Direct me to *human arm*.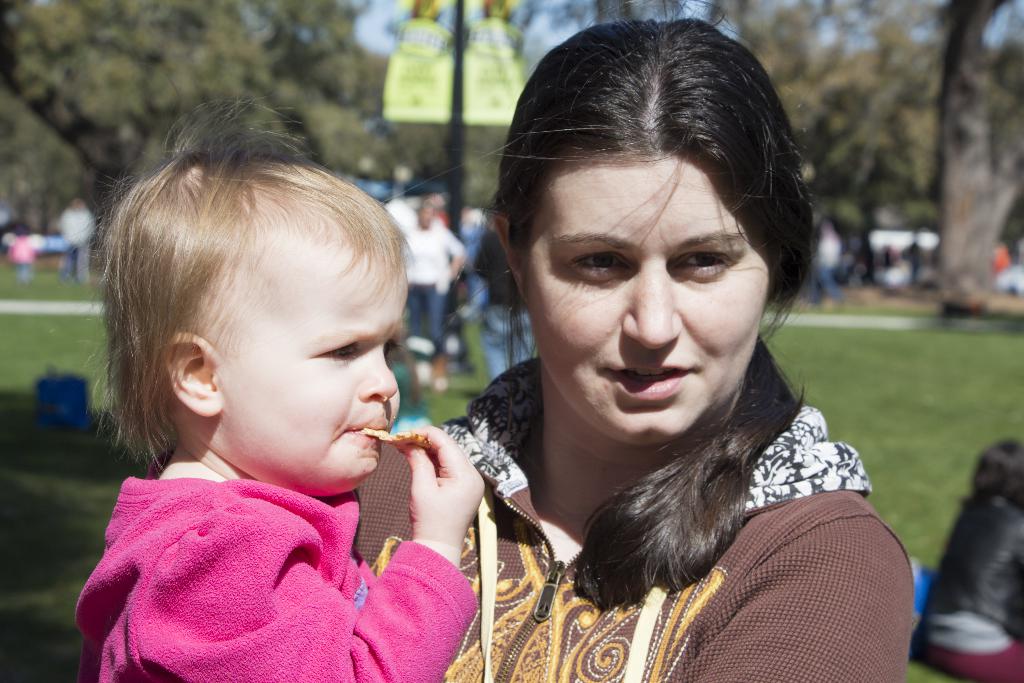
Direction: 682,505,917,682.
